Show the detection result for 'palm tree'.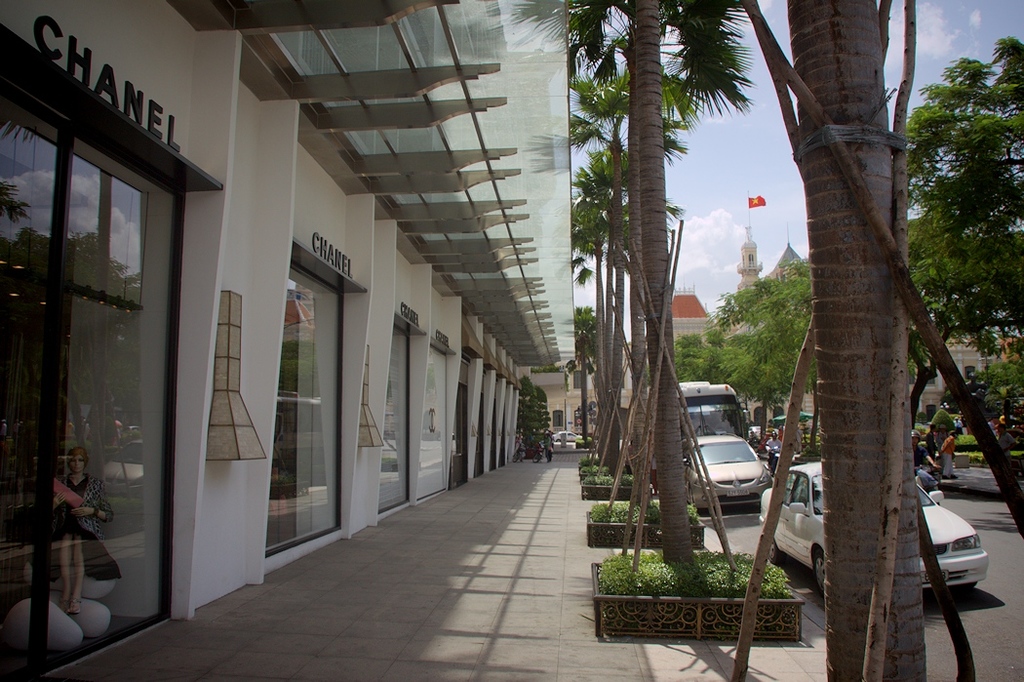
box(548, 131, 635, 463).
